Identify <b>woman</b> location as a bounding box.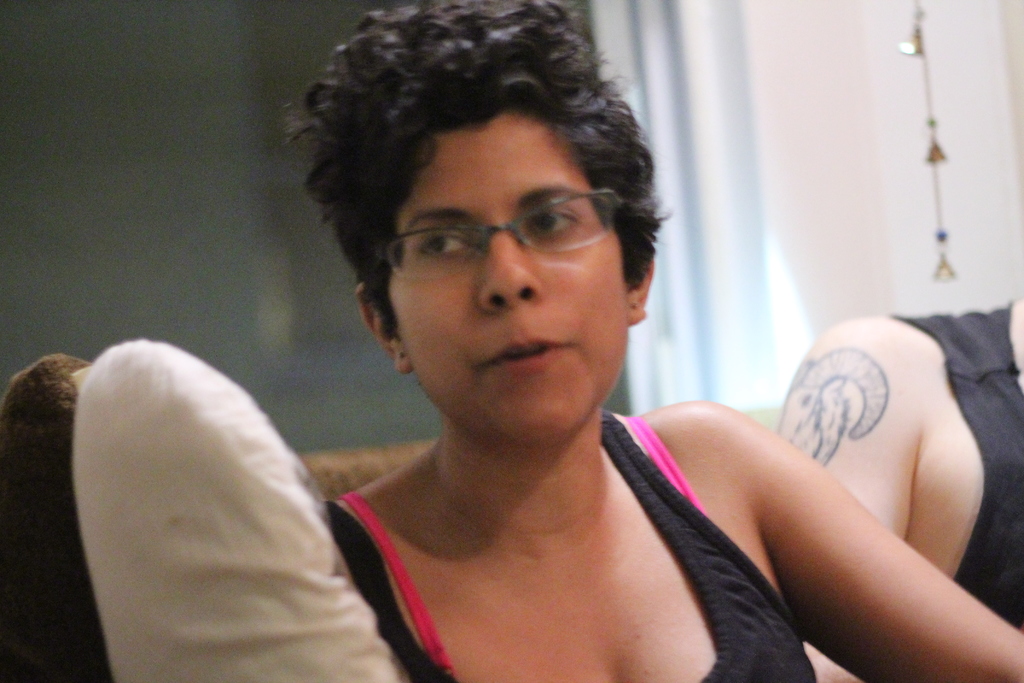
detection(215, 18, 915, 676).
